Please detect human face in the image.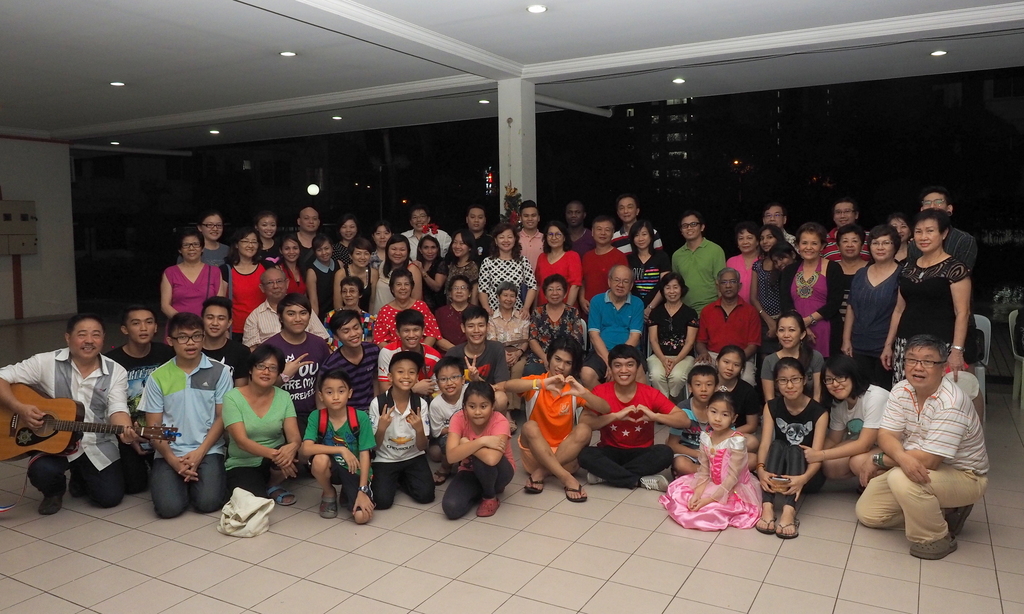
Rect(172, 332, 200, 357).
